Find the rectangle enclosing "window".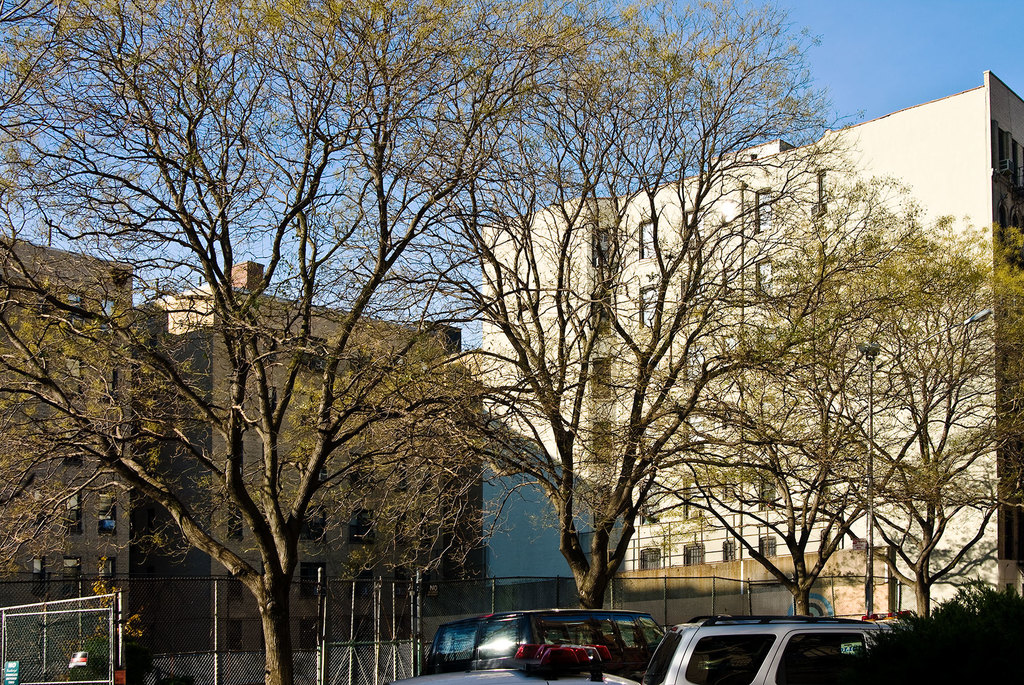
689 209 703 246.
